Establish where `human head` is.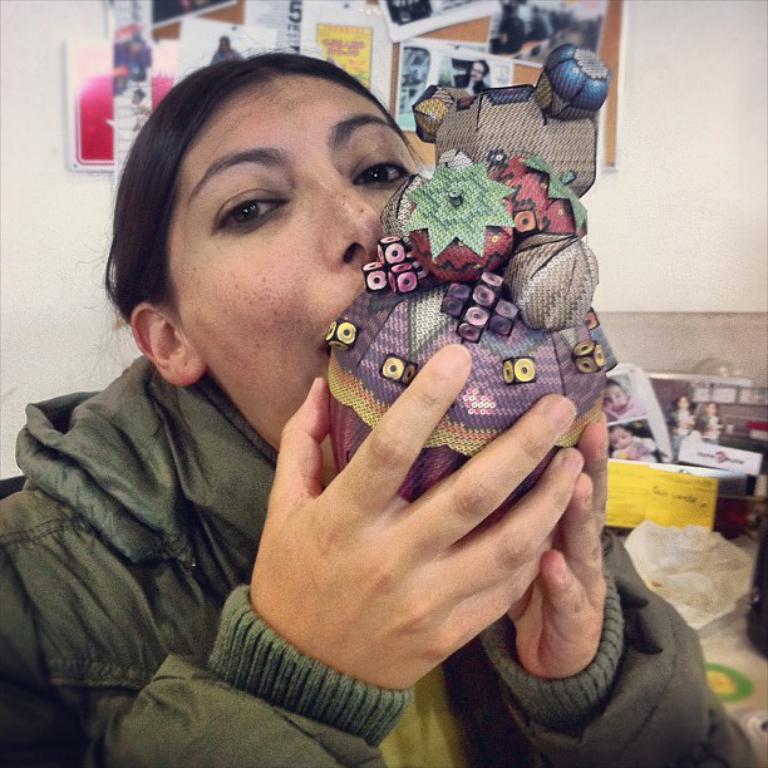
Established at x1=467 y1=59 x2=489 y2=83.
